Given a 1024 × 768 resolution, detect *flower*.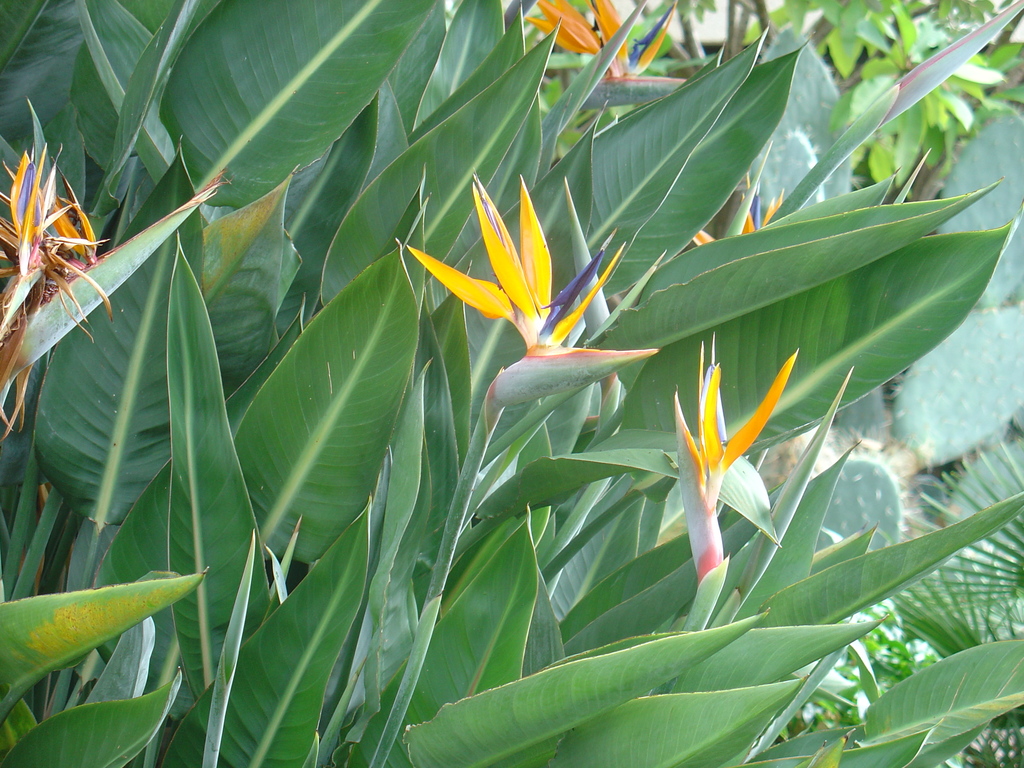
663/358/781/586.
